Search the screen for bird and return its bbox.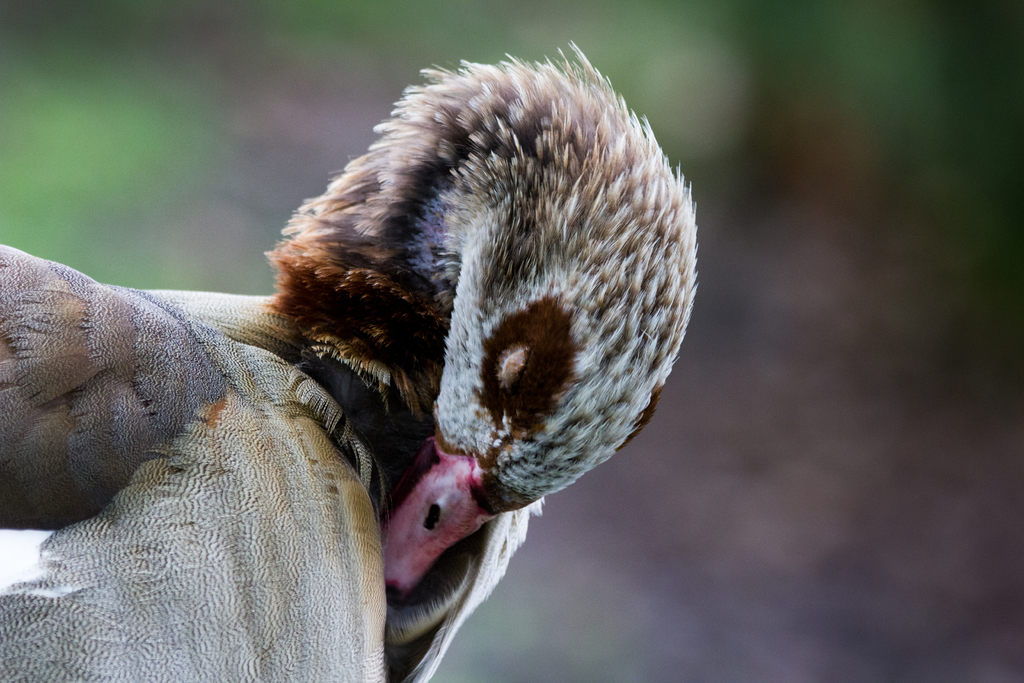
Found: bbox=(0, 37, 700, 682).
